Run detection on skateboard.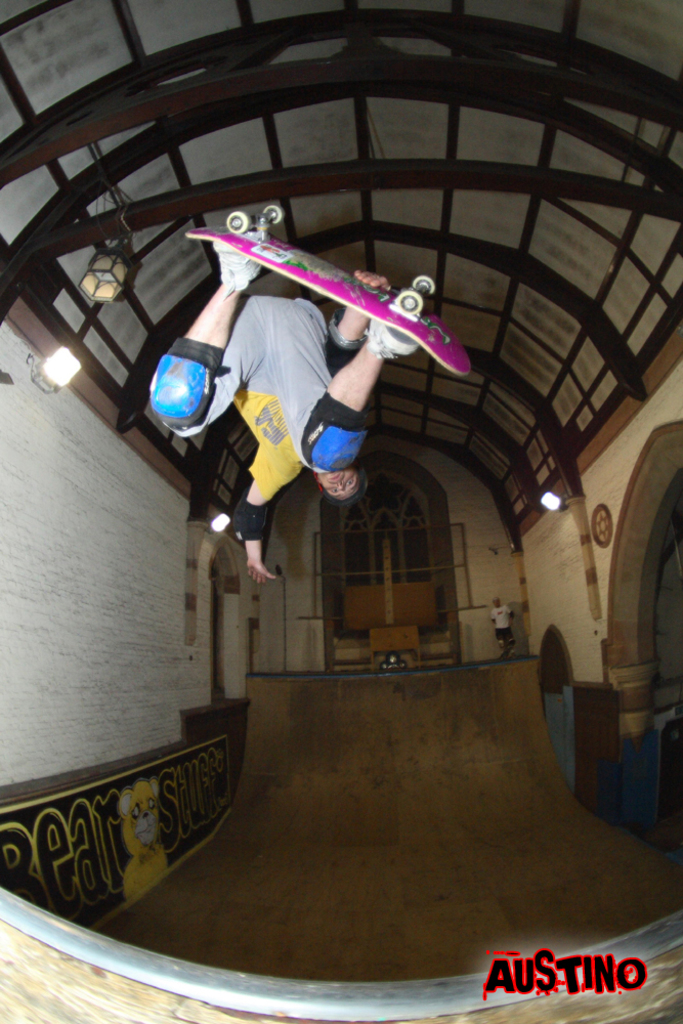
Result: locate(184, 198, 472, 381).
